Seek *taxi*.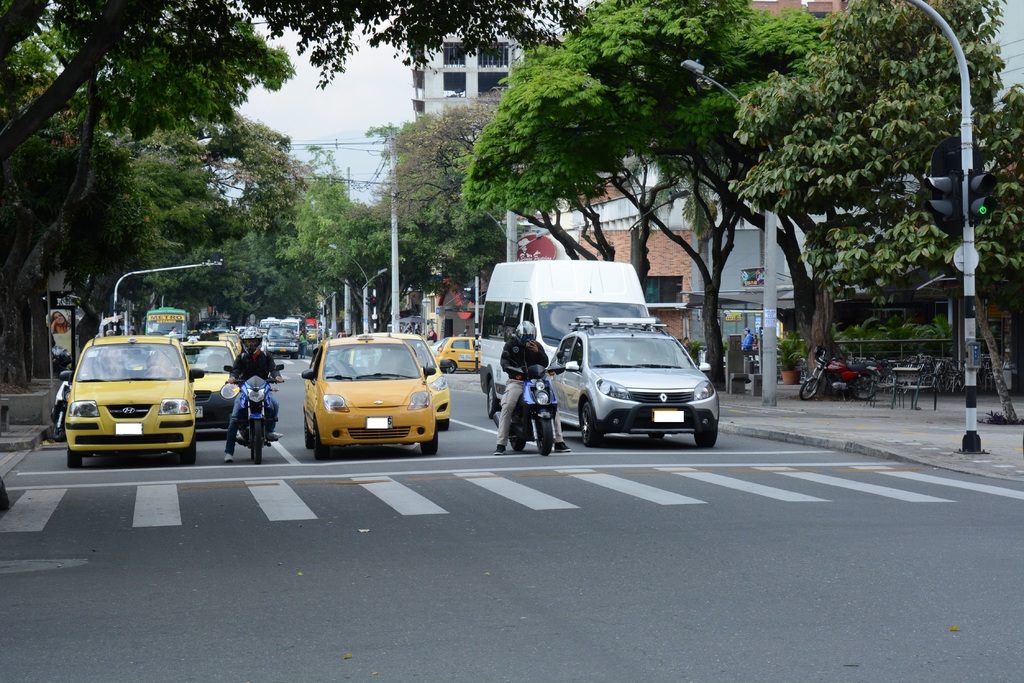
bbox=[180, 335, 245, 430].
